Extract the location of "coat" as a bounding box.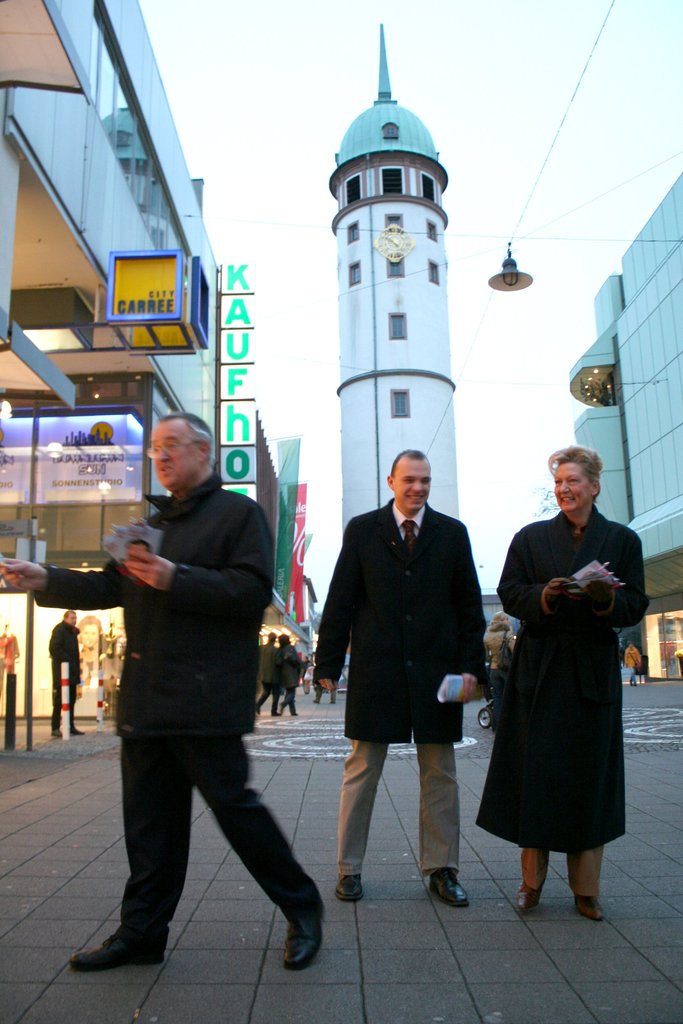
detection(341, 488, 498, 762).
